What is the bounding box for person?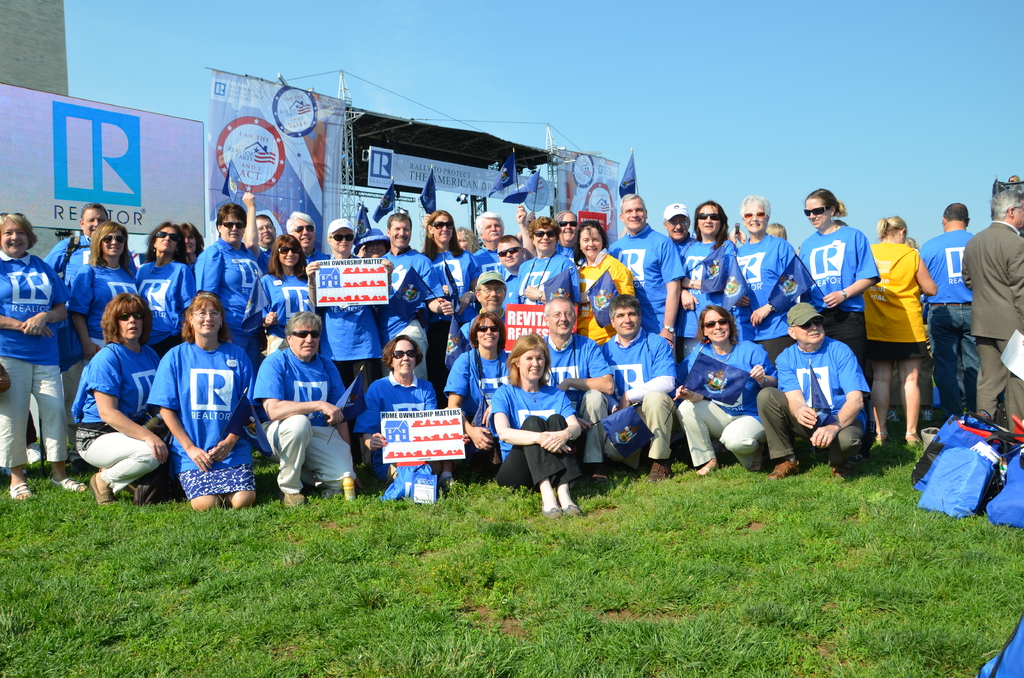
region(448, 266, 522, 360).
